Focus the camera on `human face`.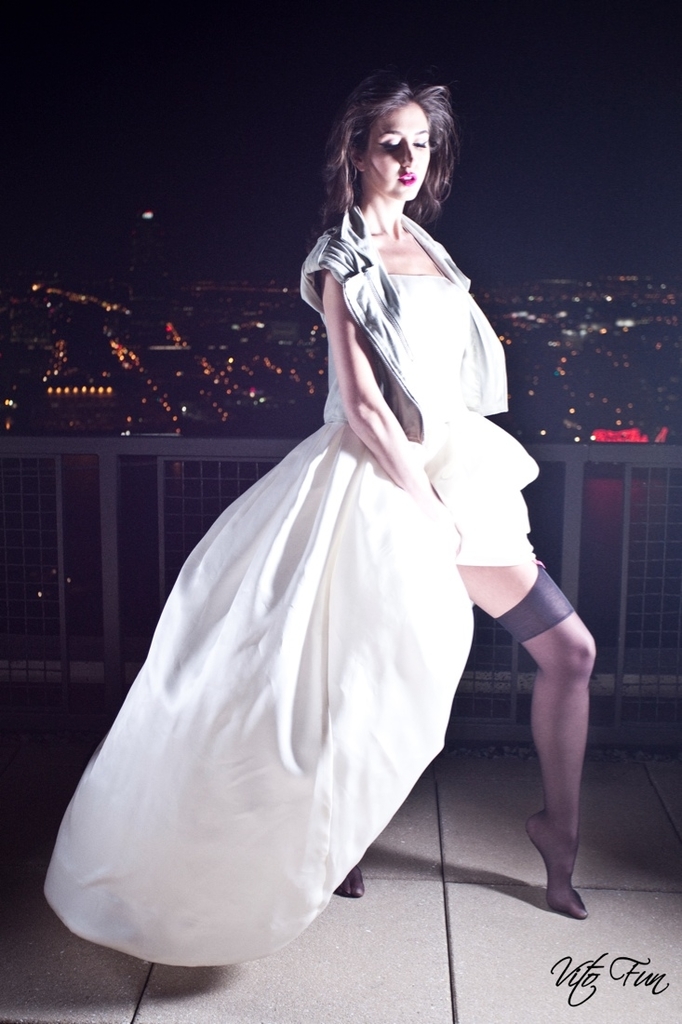
Focus region: Rect(357, 97, 434, 203).
